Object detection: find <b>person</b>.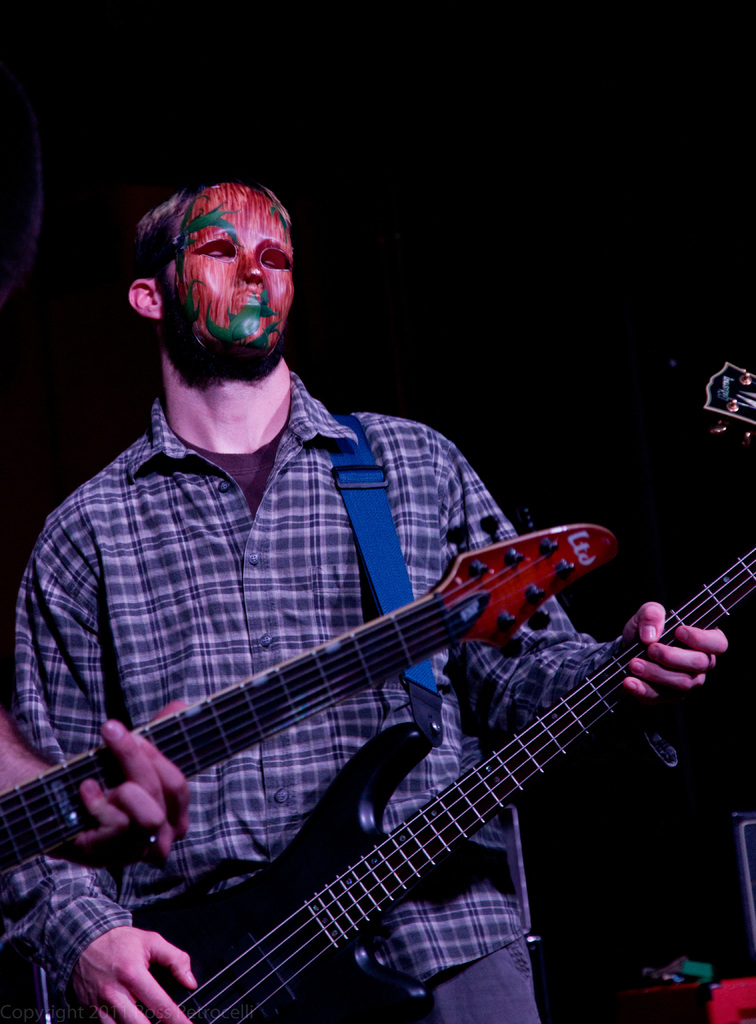
0:185:732:1023.
